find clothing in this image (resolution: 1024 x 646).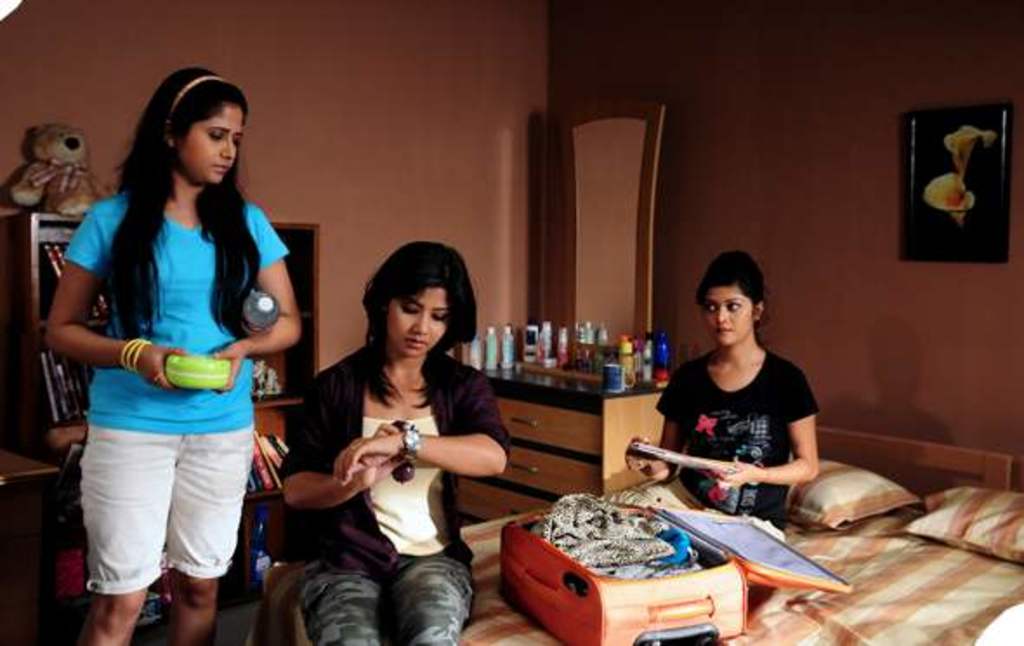
61,200,286,594.
